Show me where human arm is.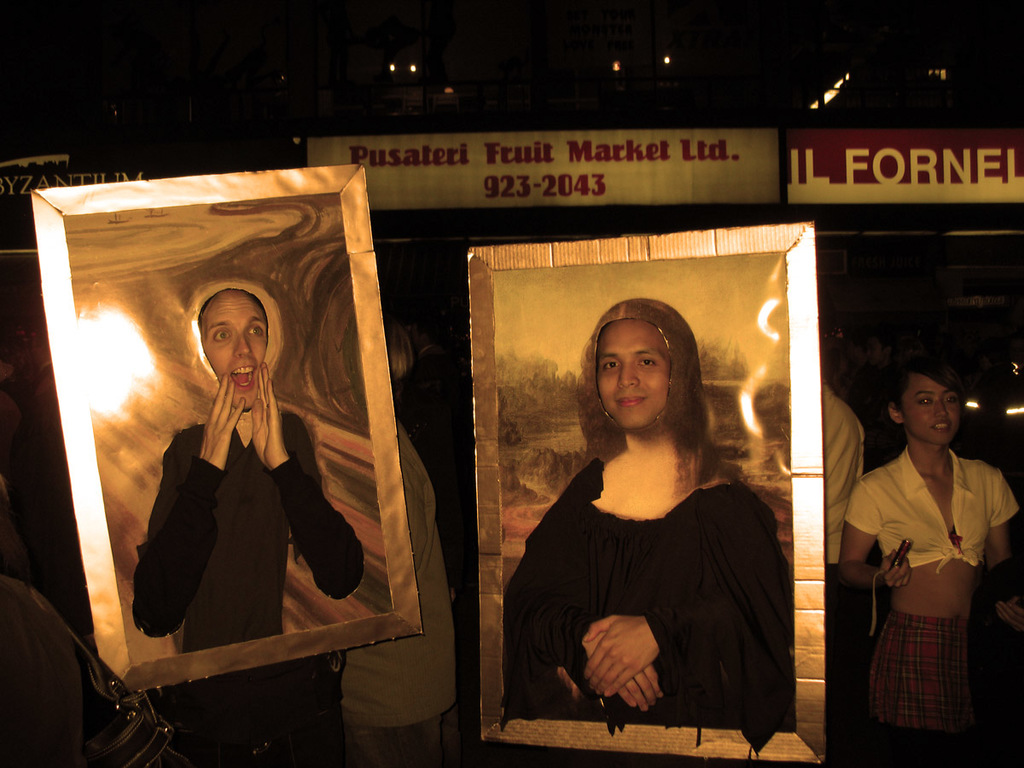
human arm is at 250, 362, 362, 598.
